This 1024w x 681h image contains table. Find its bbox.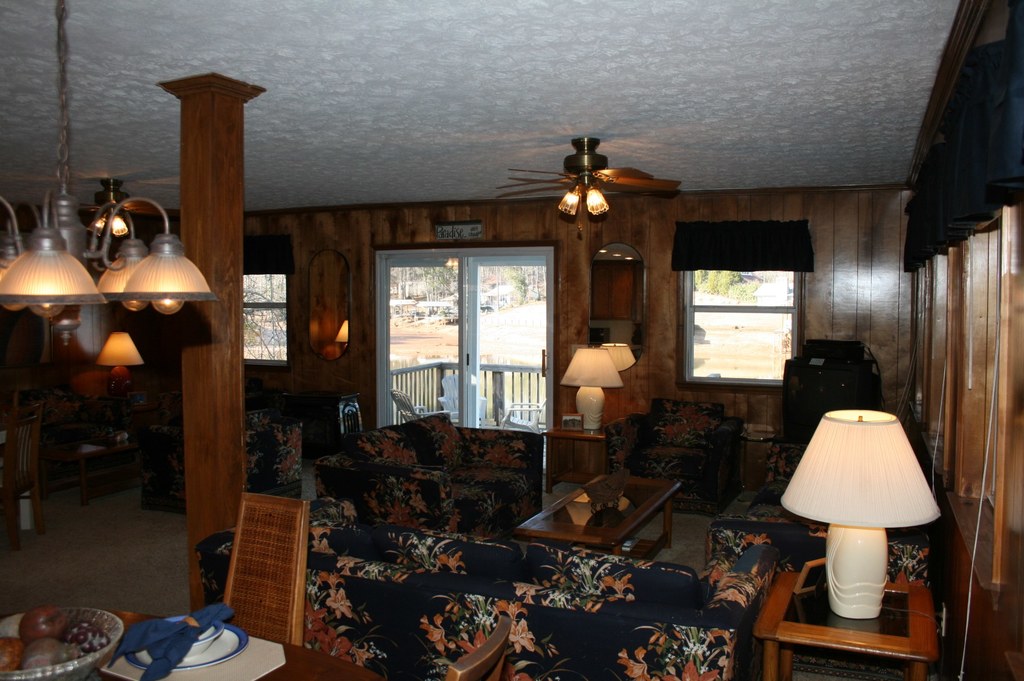
left=541, top=423, right=621, bottom=477.
